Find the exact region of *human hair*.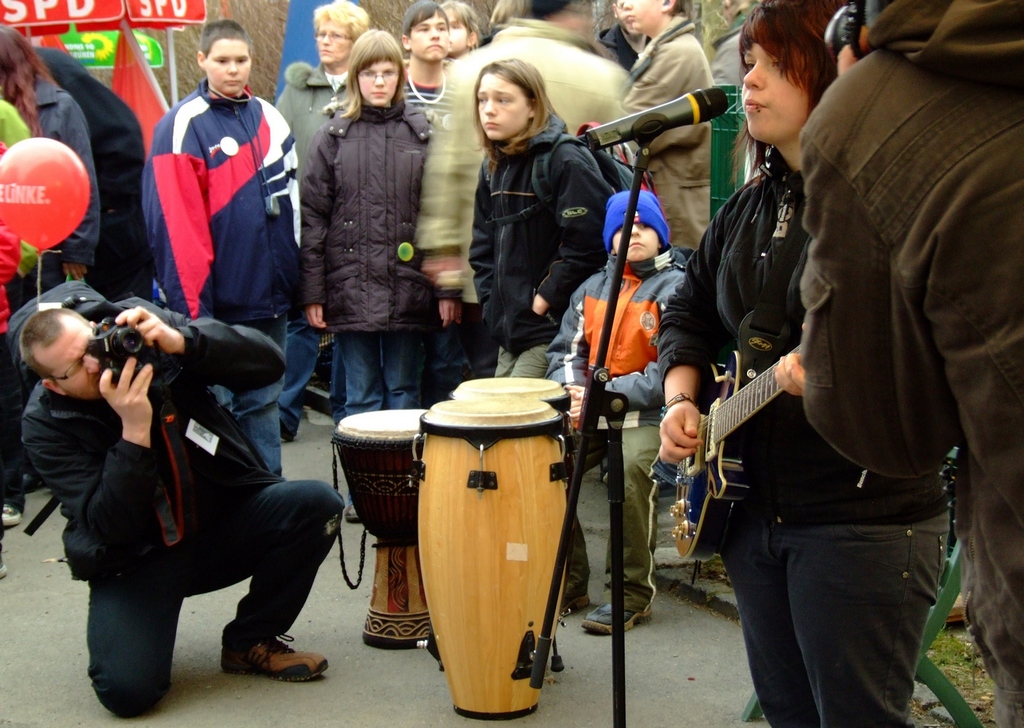
Exact region: (x1=487, y1=0, x2=567, y2=35).
